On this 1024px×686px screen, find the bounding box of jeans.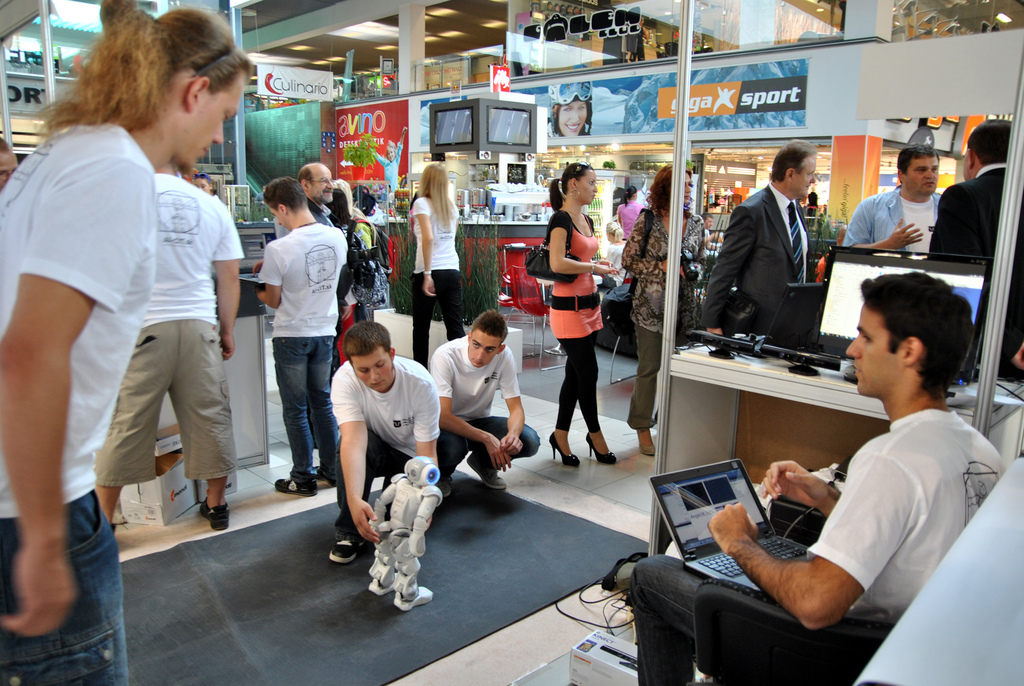
Bounding box: rect(247, 329, 327, 499).
